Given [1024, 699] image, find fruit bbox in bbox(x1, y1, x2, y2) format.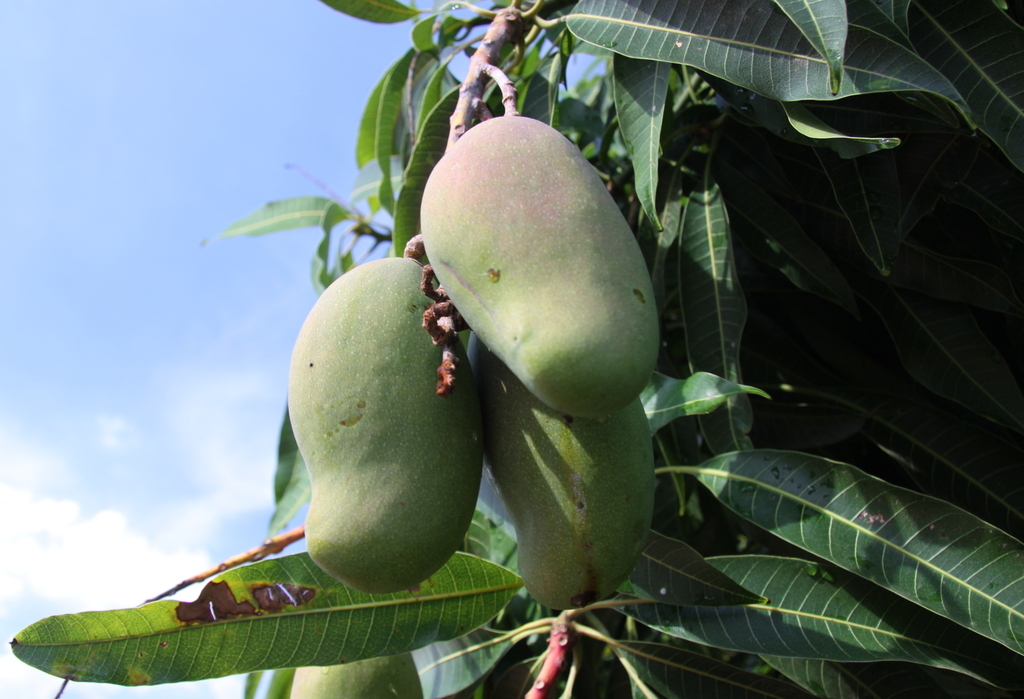
bbox(465, 325, 662, 615).
